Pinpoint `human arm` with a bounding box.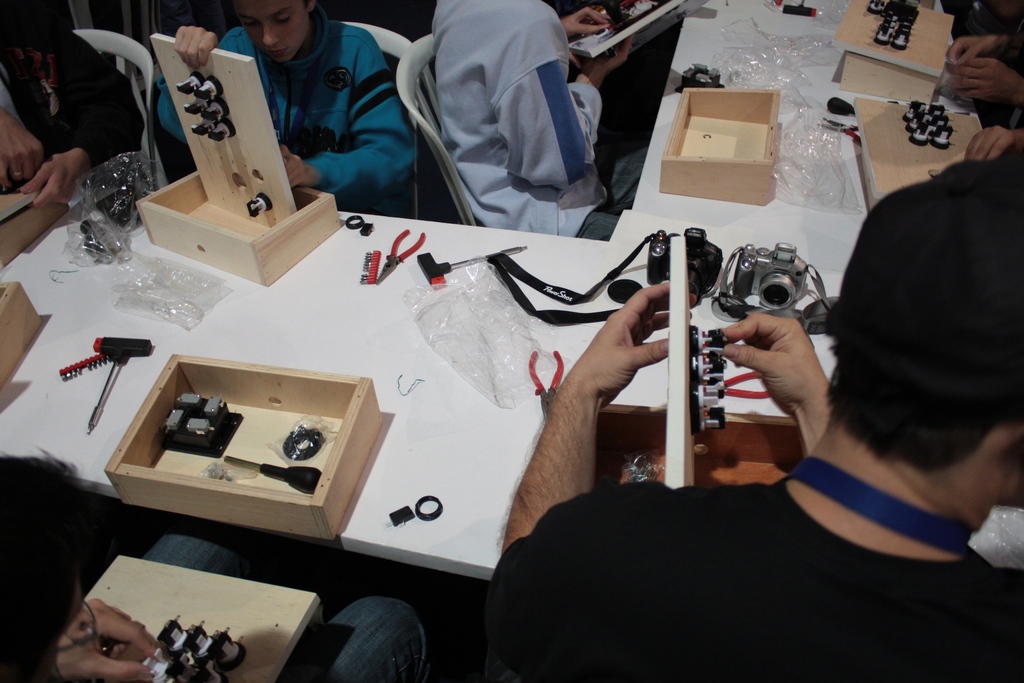
locate(0, 100, 60, 183).
